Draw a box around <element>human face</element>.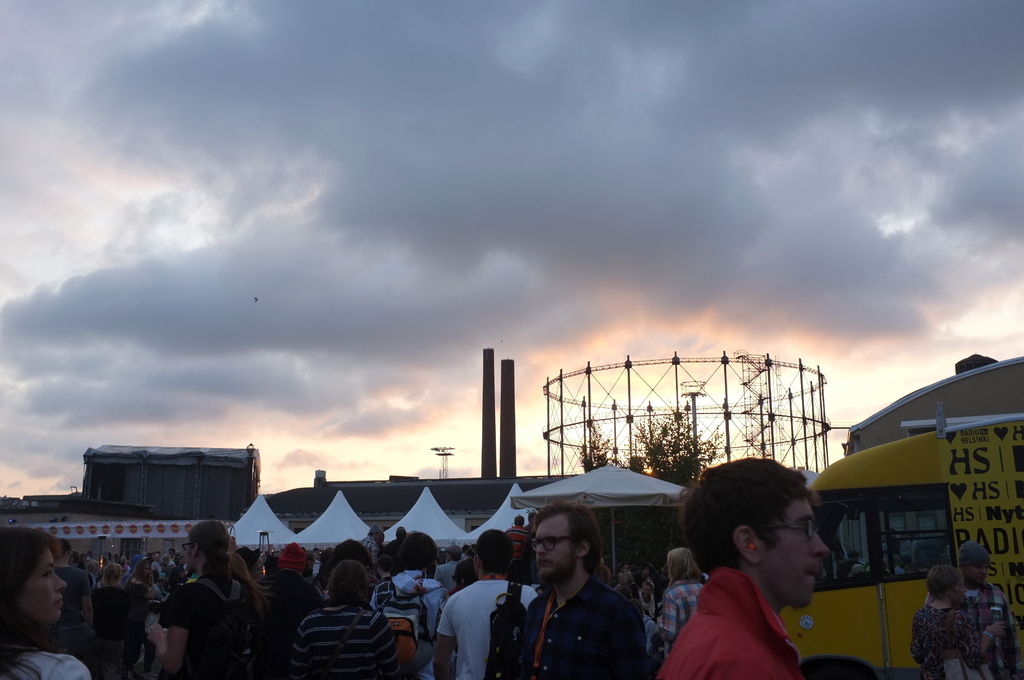
(15, 550, 65, 624).
